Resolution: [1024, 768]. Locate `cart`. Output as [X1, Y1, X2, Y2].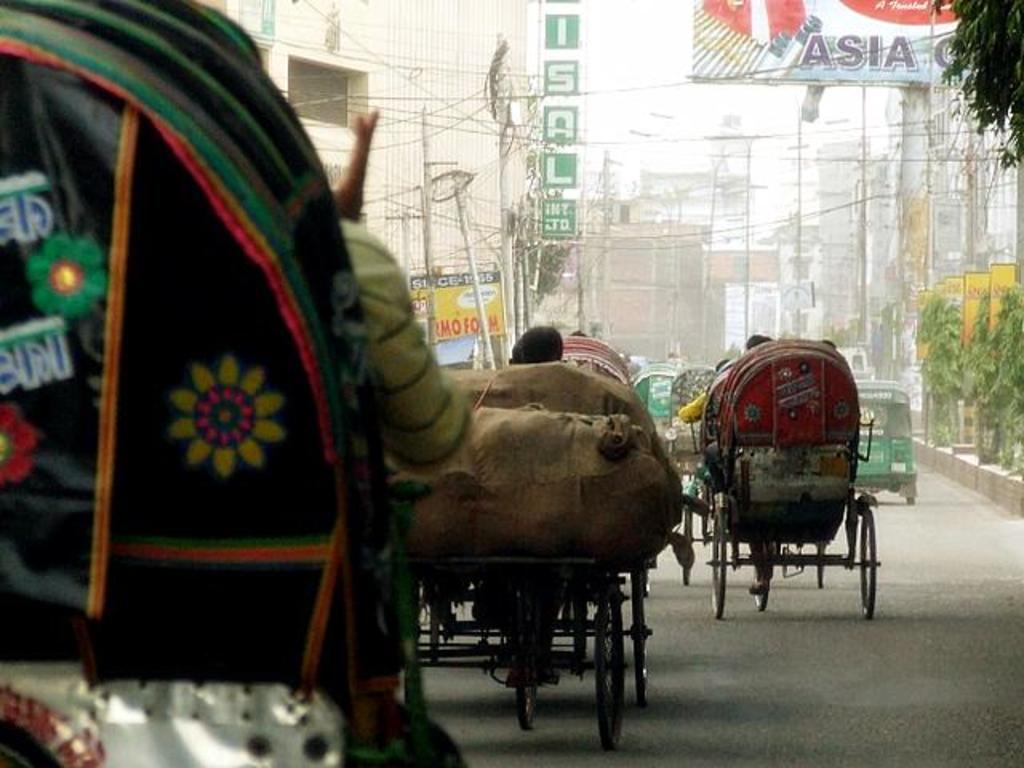
[406, 555, 659, 755].
